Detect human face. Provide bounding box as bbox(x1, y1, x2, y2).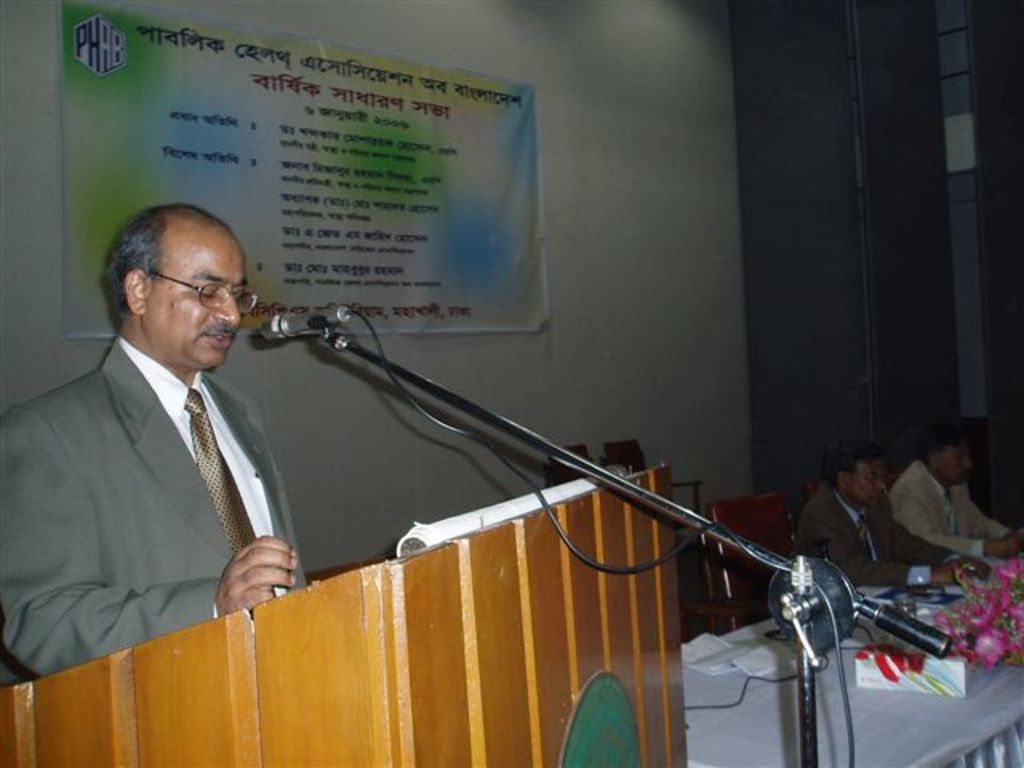
bbox(846, 461, 886, 509).
